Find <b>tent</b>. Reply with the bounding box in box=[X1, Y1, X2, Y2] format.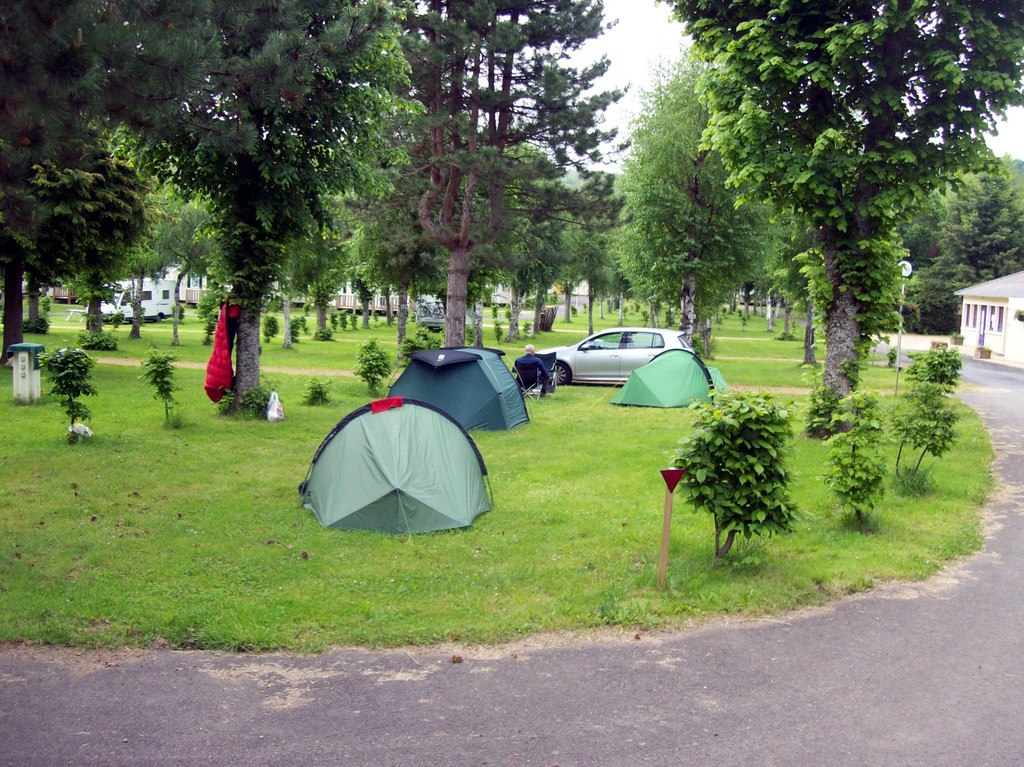
box=[365, 333, 527, 442].
